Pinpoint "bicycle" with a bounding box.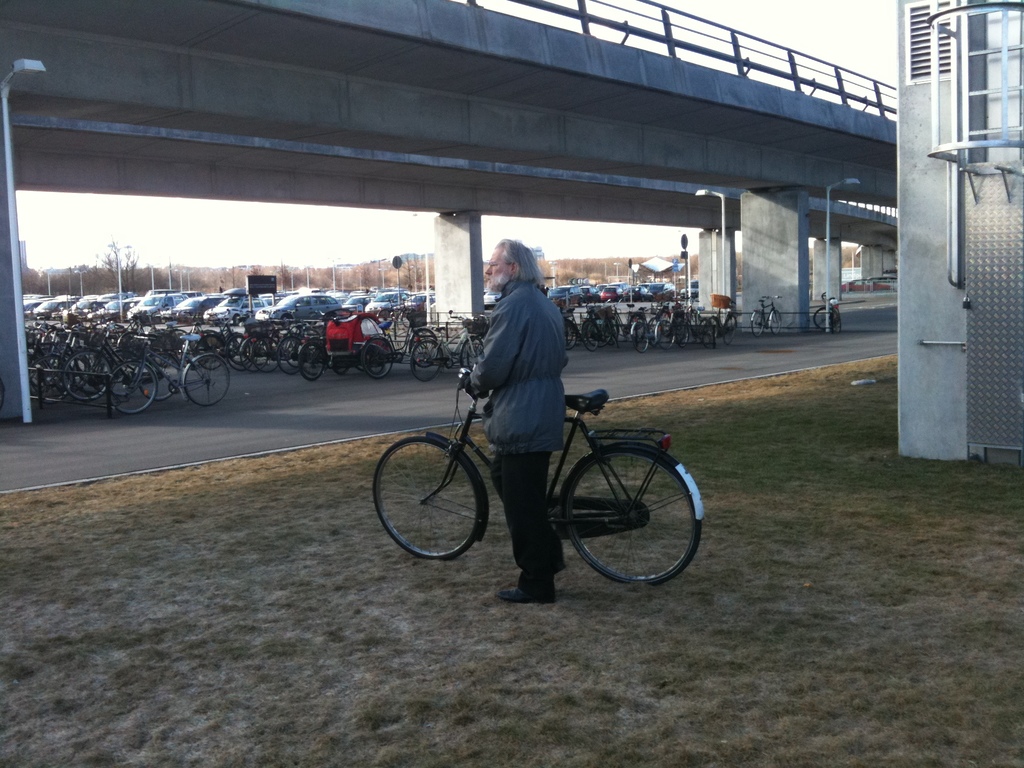
(751, 294, 786, 338).
